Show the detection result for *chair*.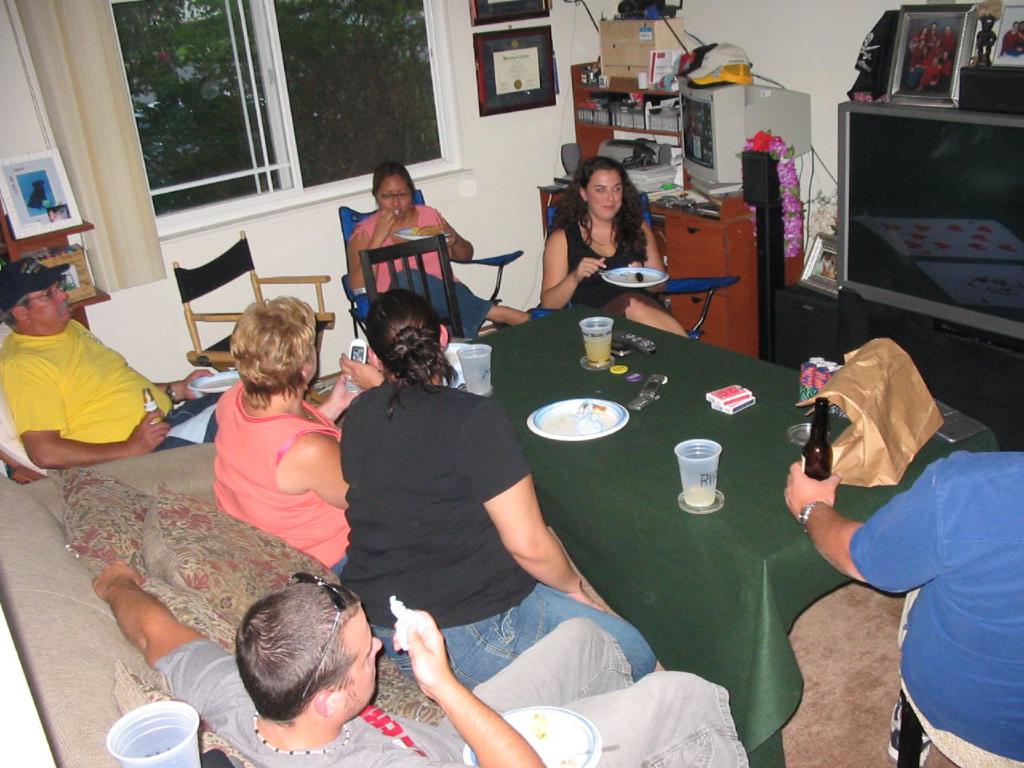
0 318 189 490.
